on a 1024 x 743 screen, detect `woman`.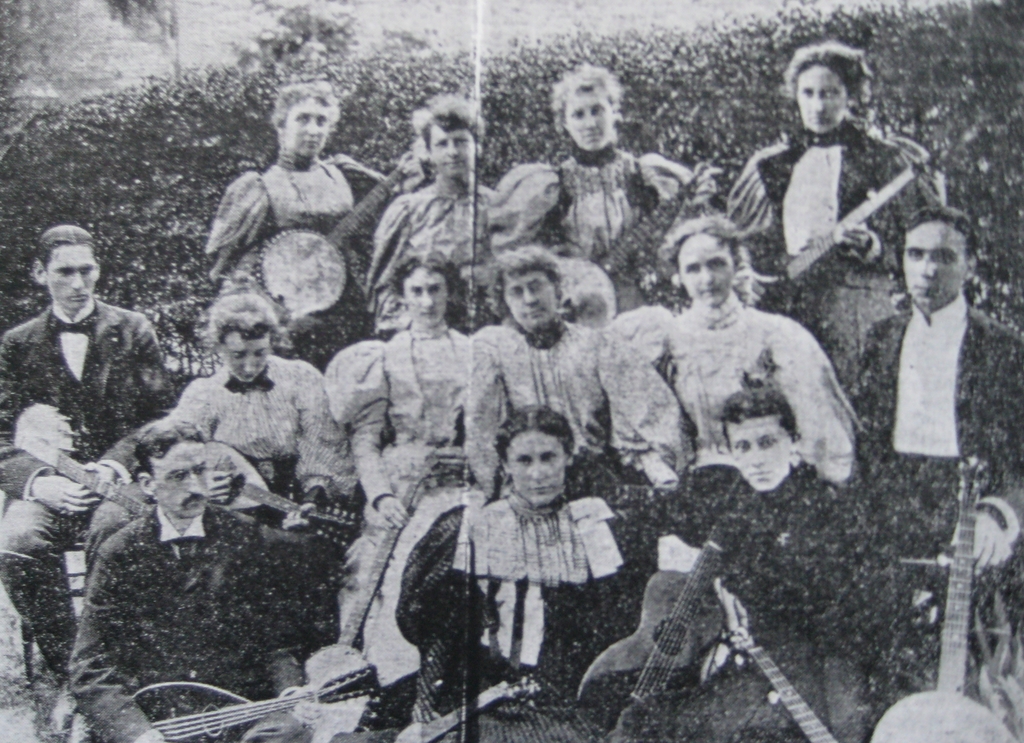
480 240 614 474.
